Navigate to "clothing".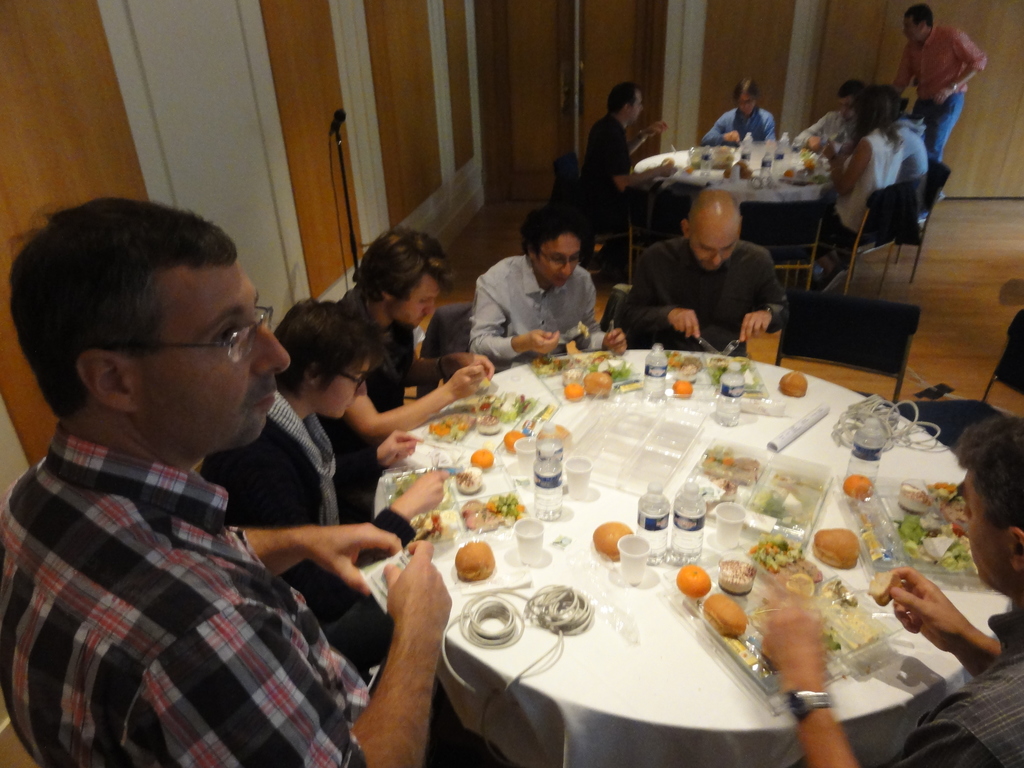
Navigation target: rect(198, 392, 413, 668).
